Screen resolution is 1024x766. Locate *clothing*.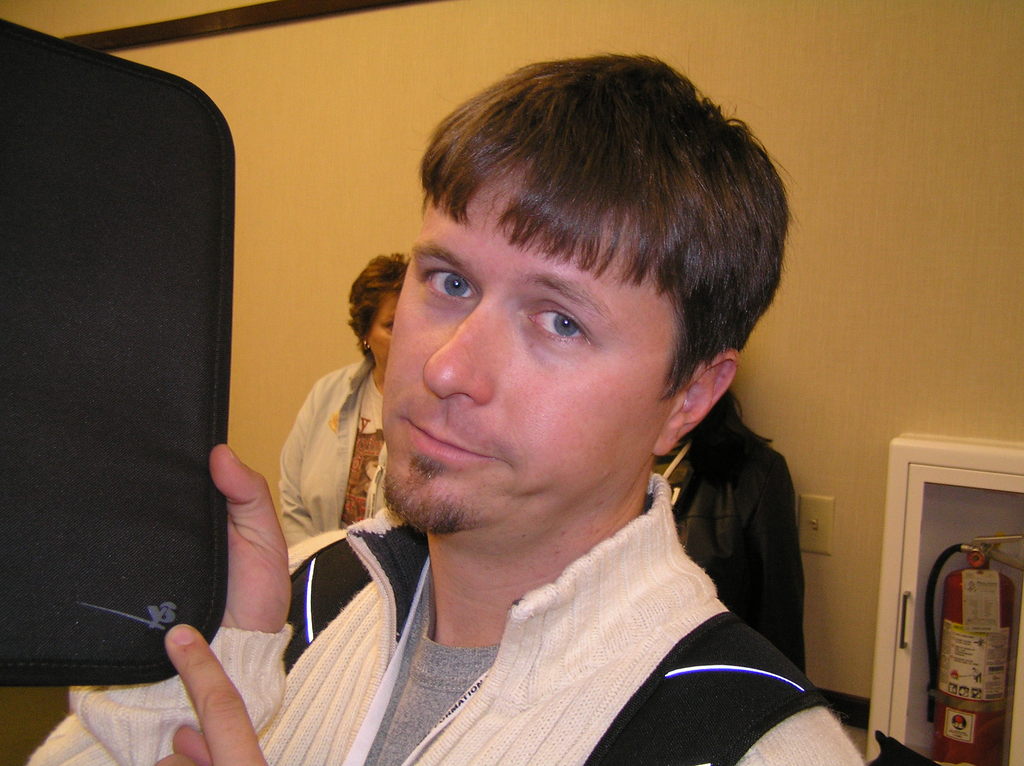
Rect(218, 396, 847, 754).
